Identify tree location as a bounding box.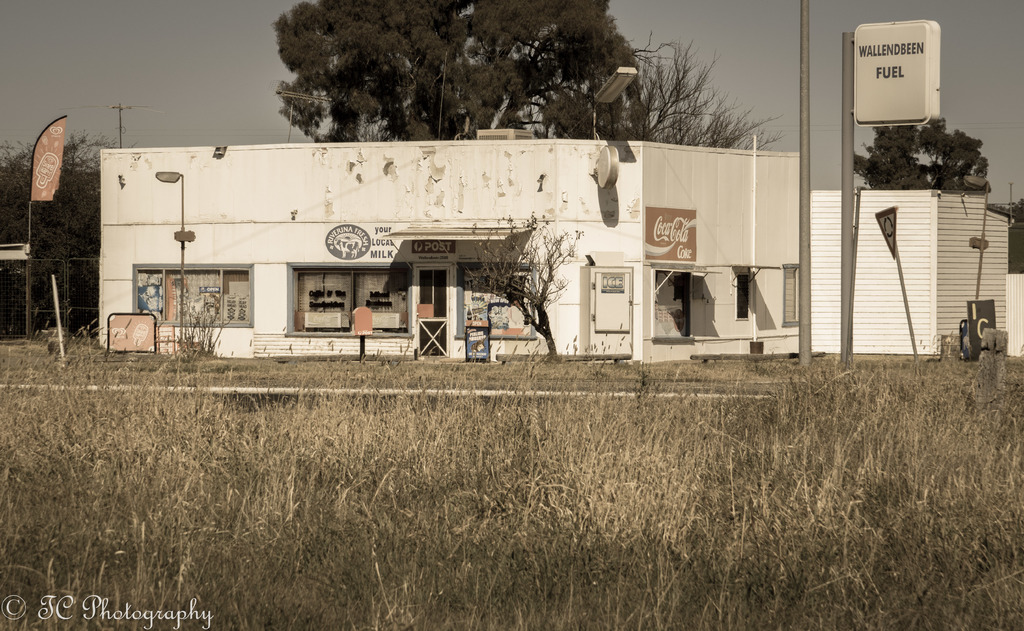
(x1=994, y1=202, x2=1023, y2=227).
